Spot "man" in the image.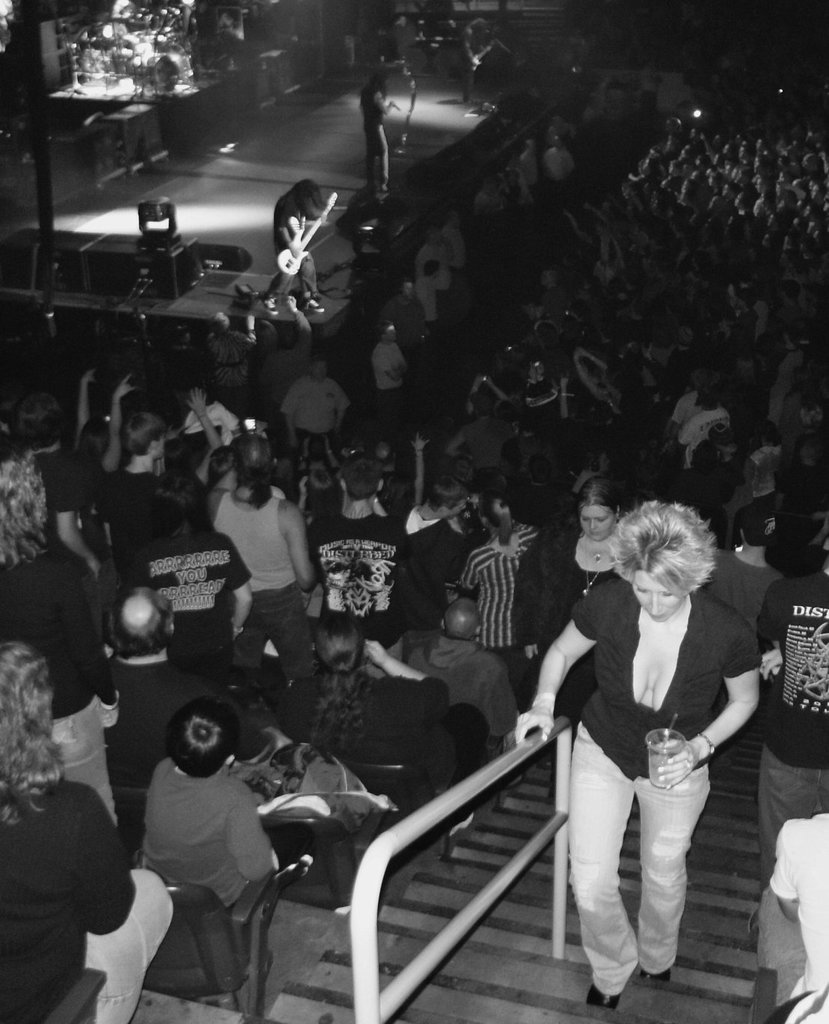
"man" found at 93:593:228:791.
